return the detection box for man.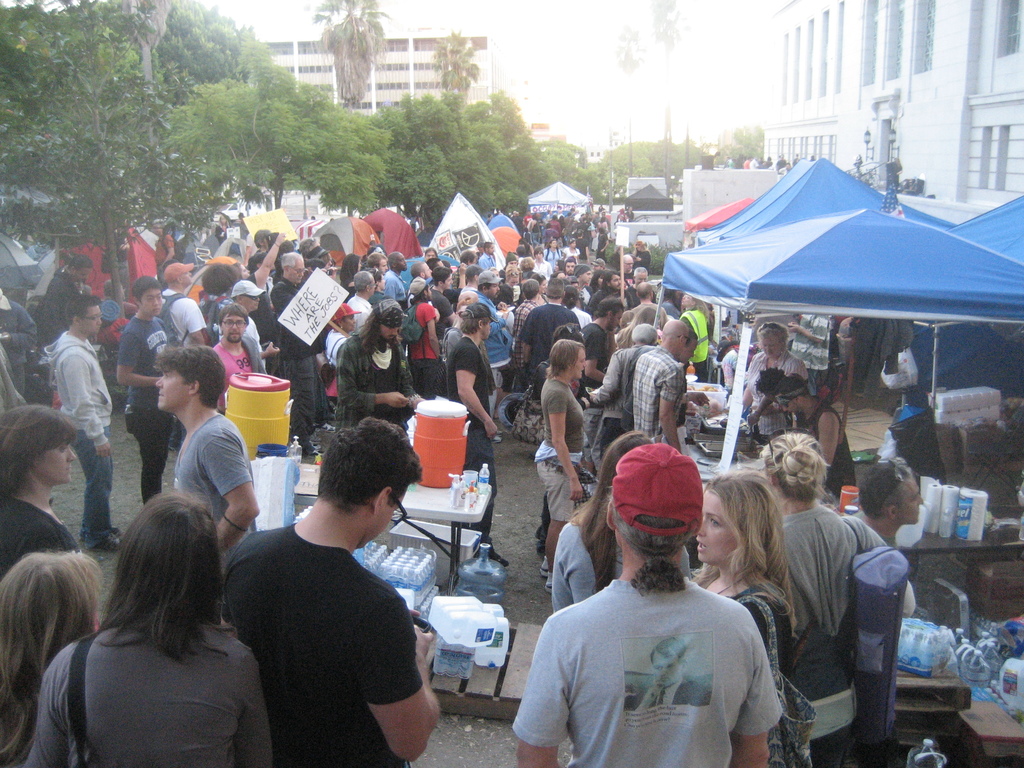
locate(152, 348, 262, 569).
